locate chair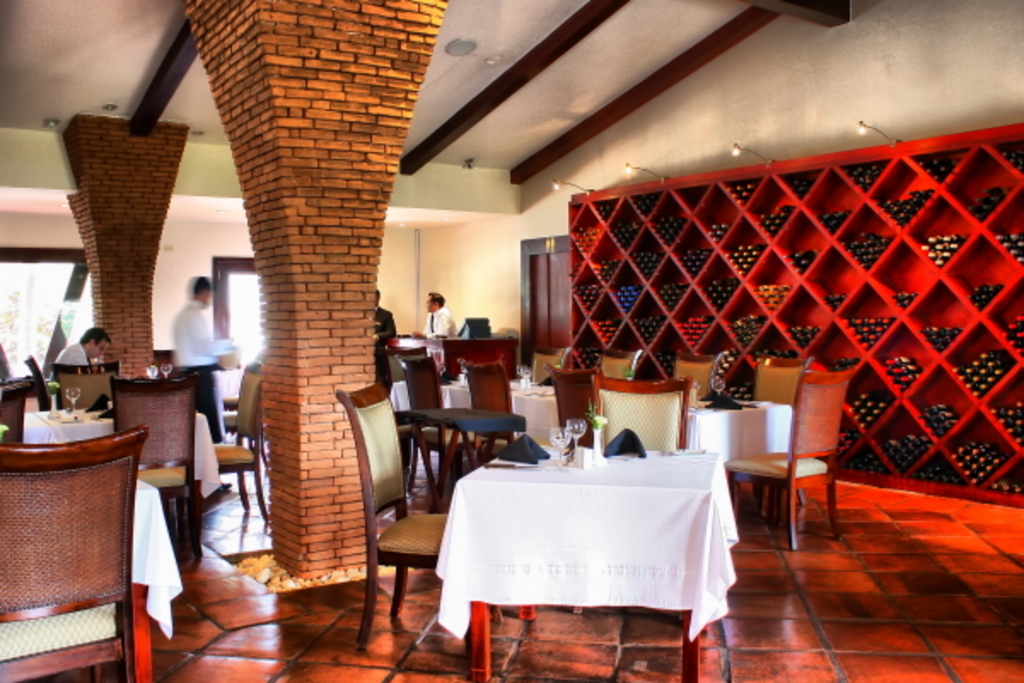
[737,353,811,502]
